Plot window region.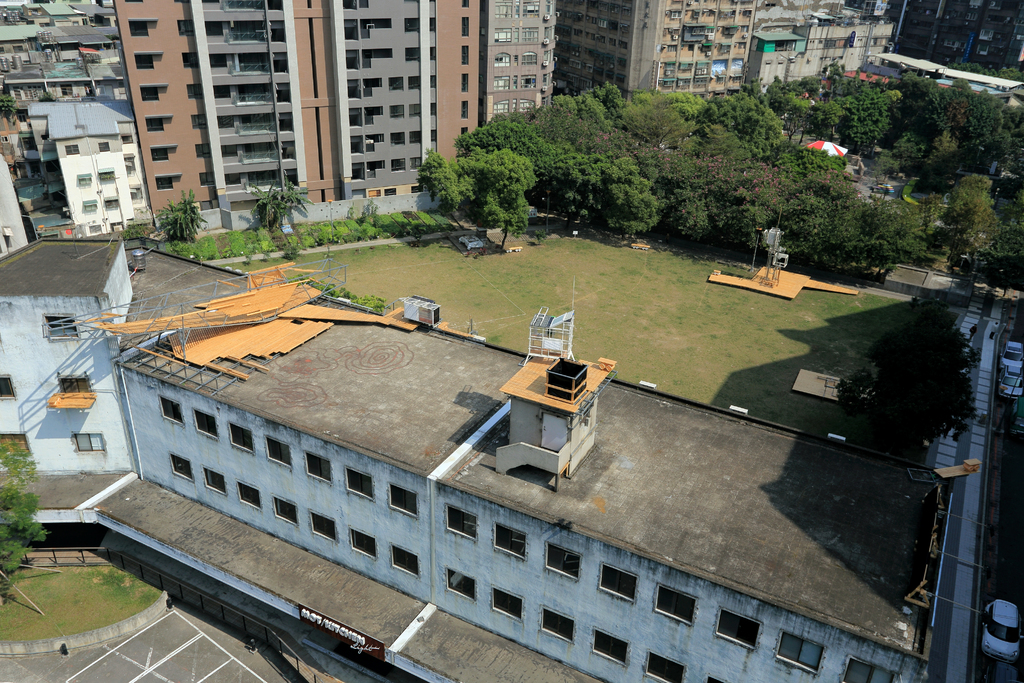
Plotted at (168,450,193,483).
